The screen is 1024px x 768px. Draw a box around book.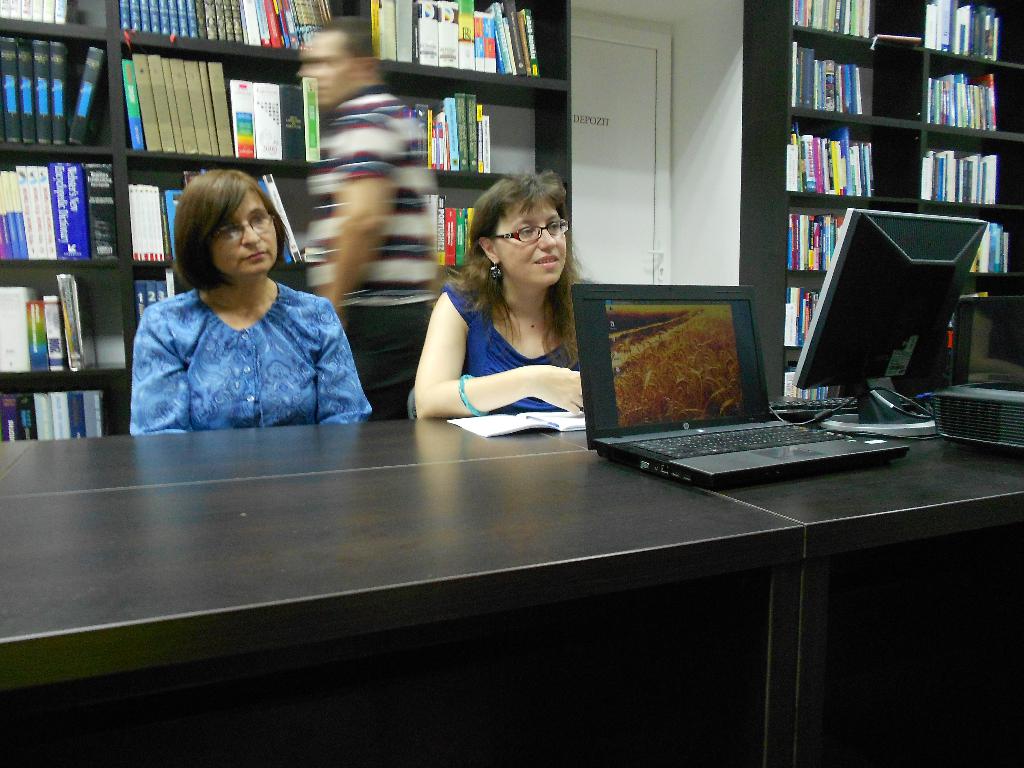
857, 144, 866, 193.
